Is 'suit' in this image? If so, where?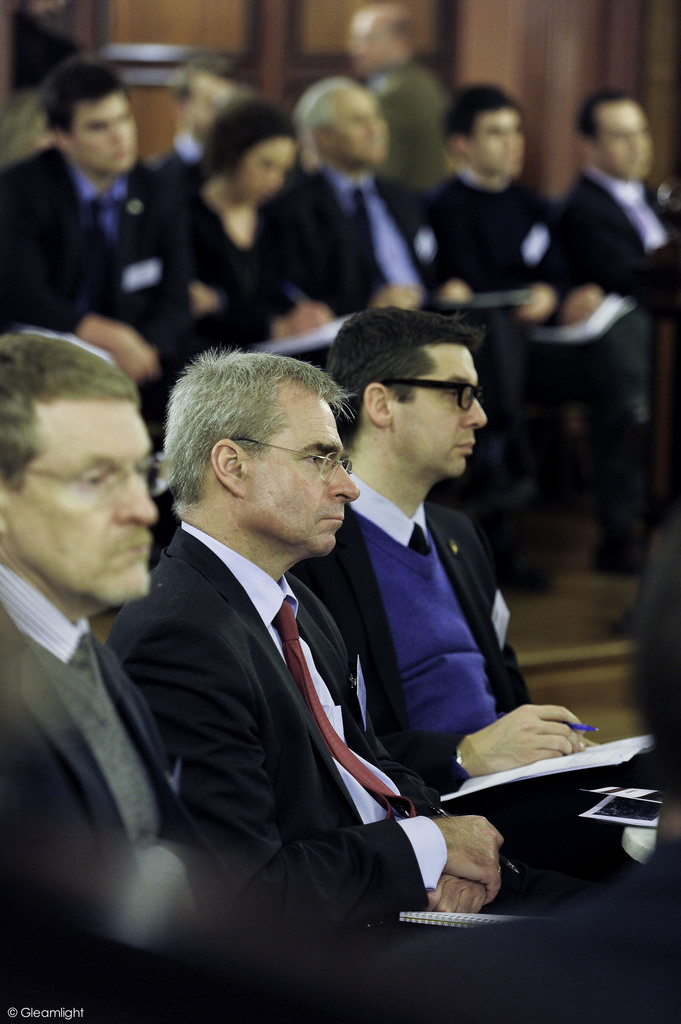
Yes, at (100,406,468,975).
